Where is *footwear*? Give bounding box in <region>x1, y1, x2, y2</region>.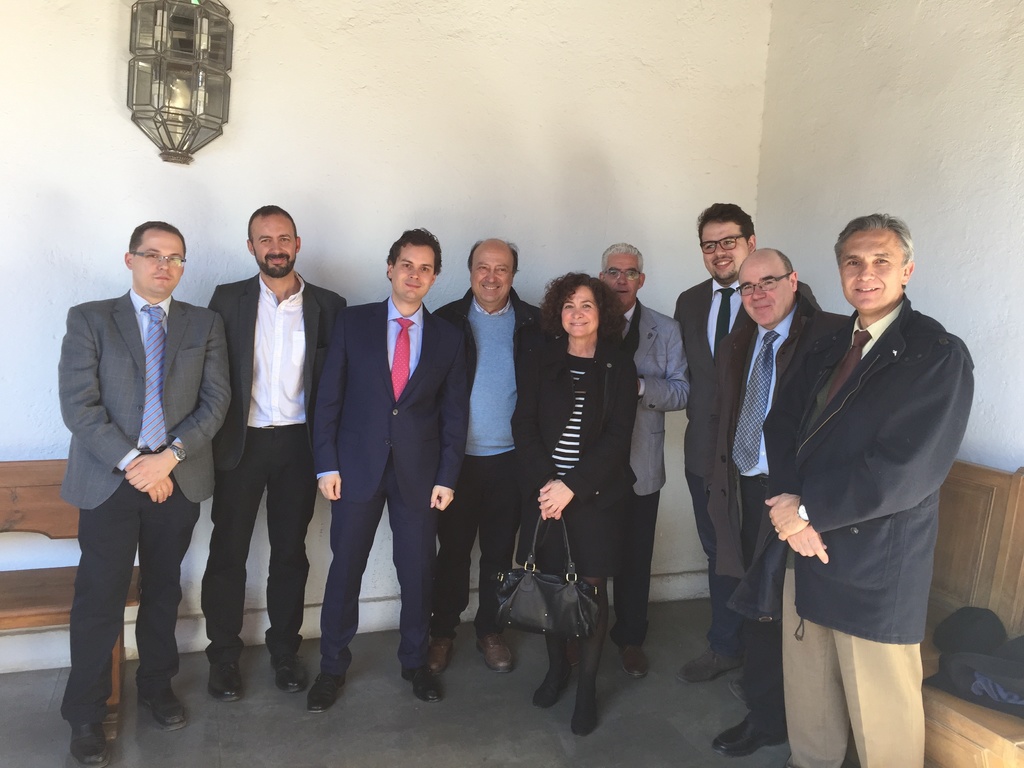
<region>207, 664, 242, 700</region>.
